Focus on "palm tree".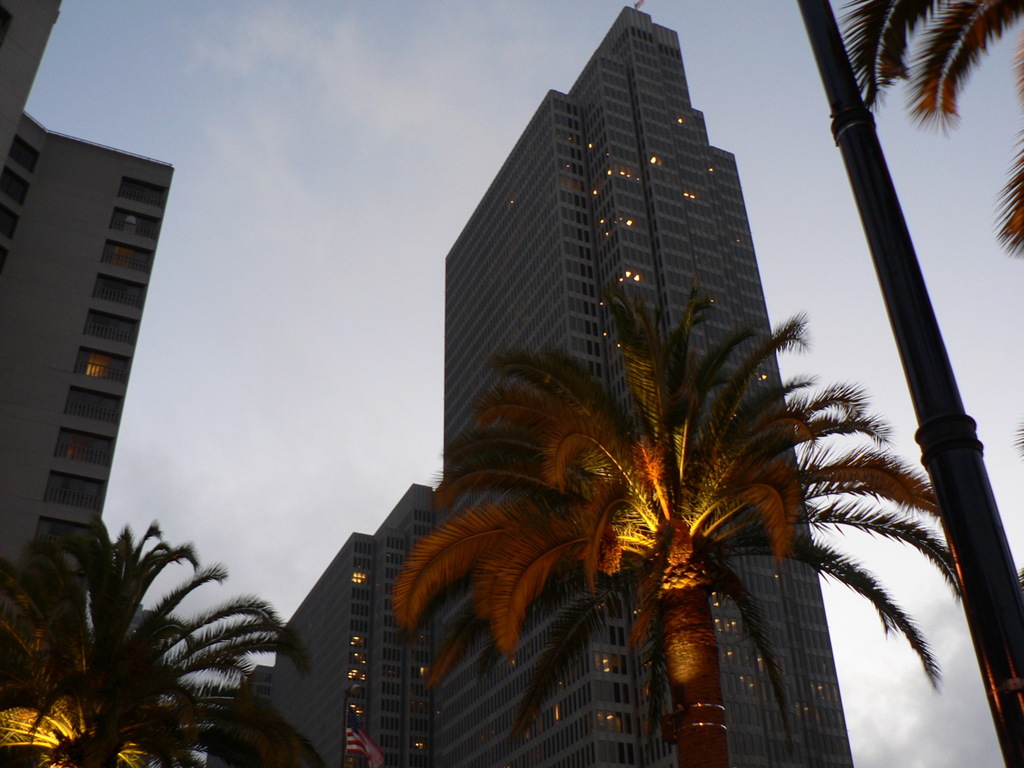
Focused at <bbox>408, 292, 931, 758</bbox>.
